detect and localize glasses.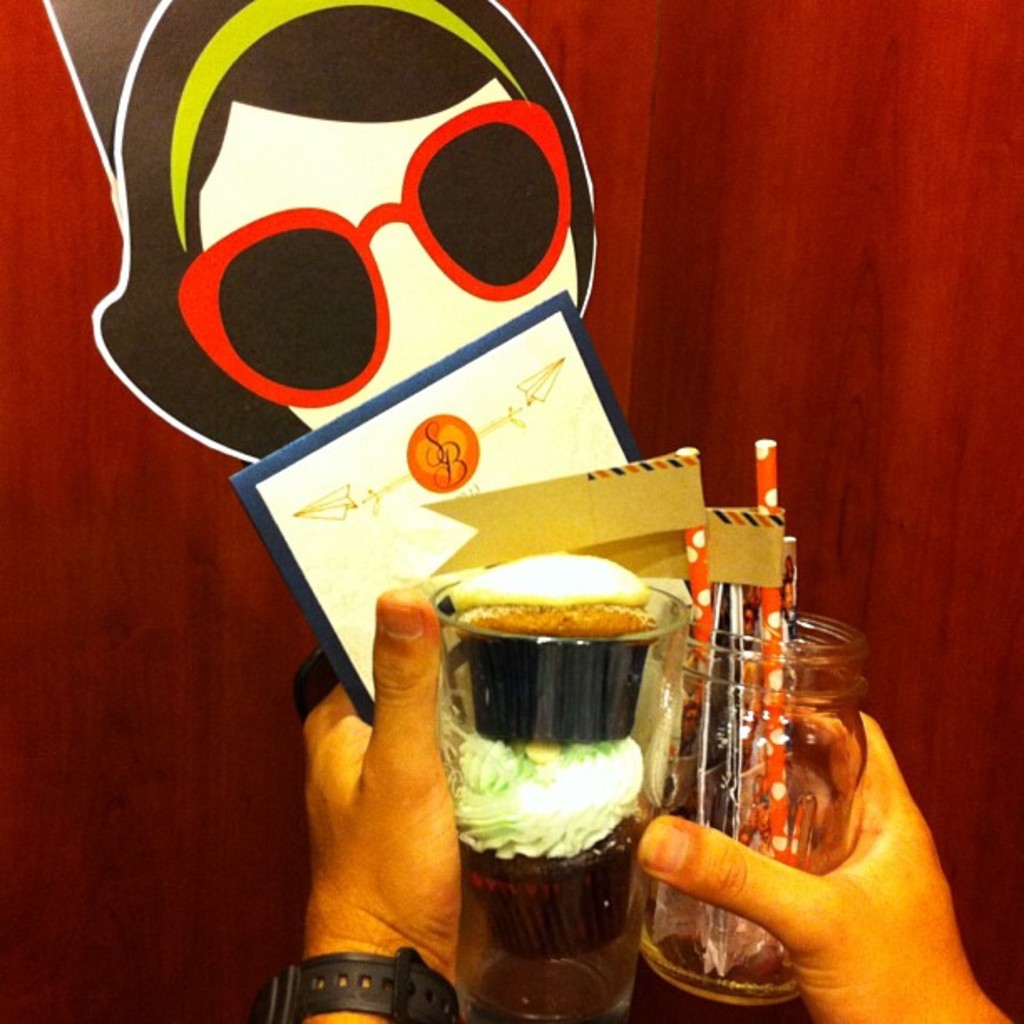
Localized at [x1=177, y1=102, x2=571, y2=412].
